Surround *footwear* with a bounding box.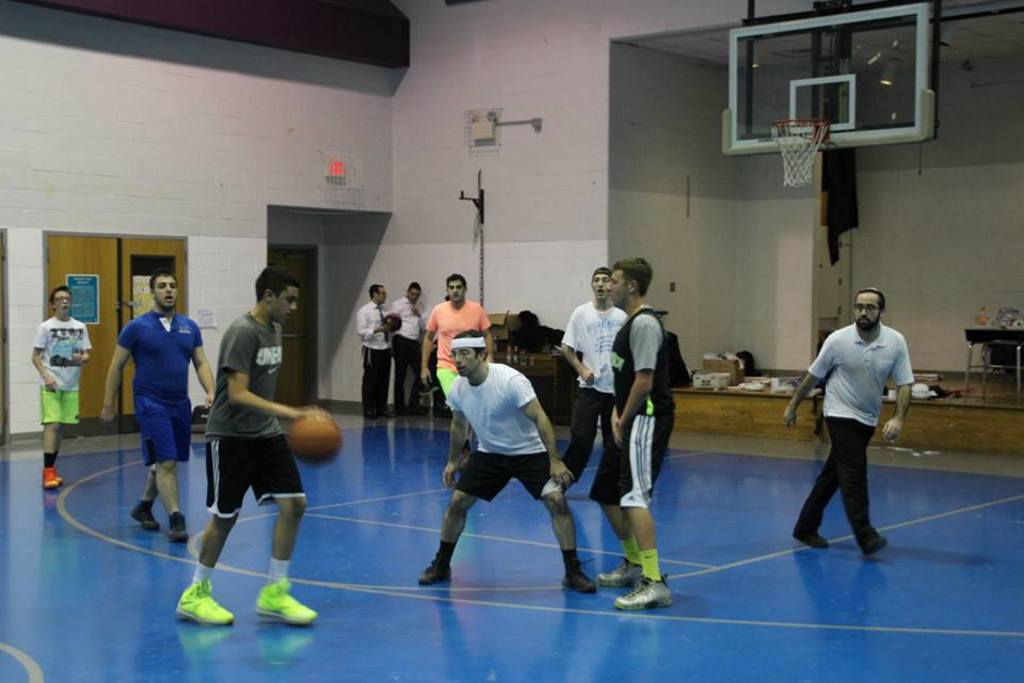
368,416,375,423.
